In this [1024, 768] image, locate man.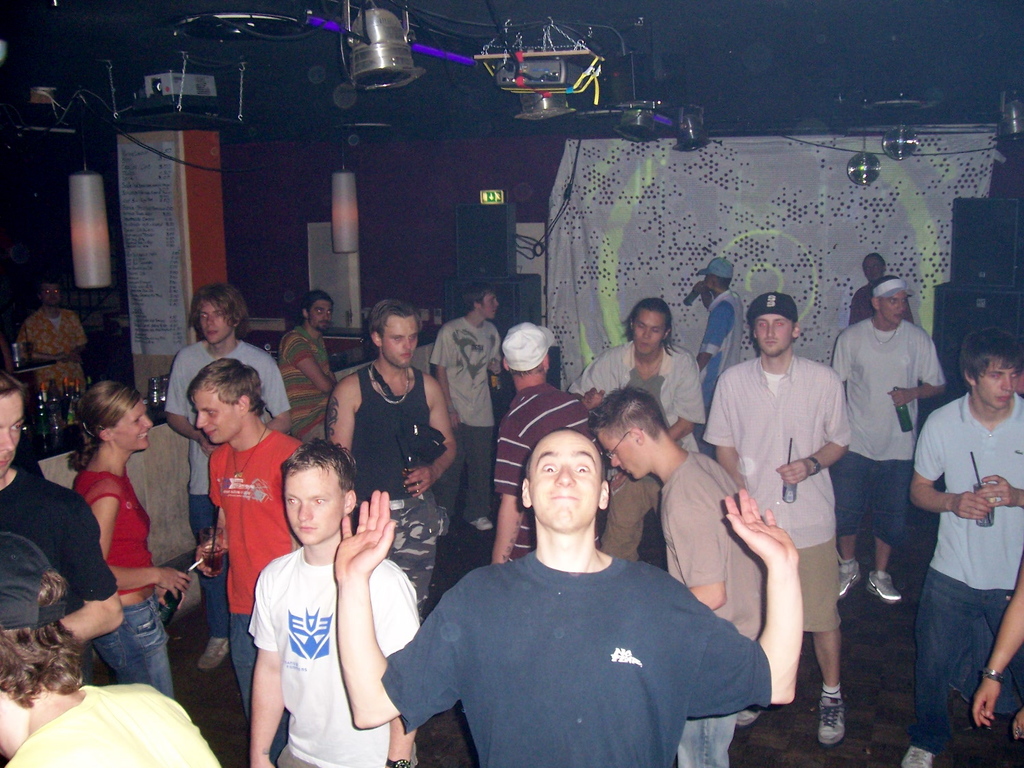
Bounding box: region(586, 381, 769, 767).
